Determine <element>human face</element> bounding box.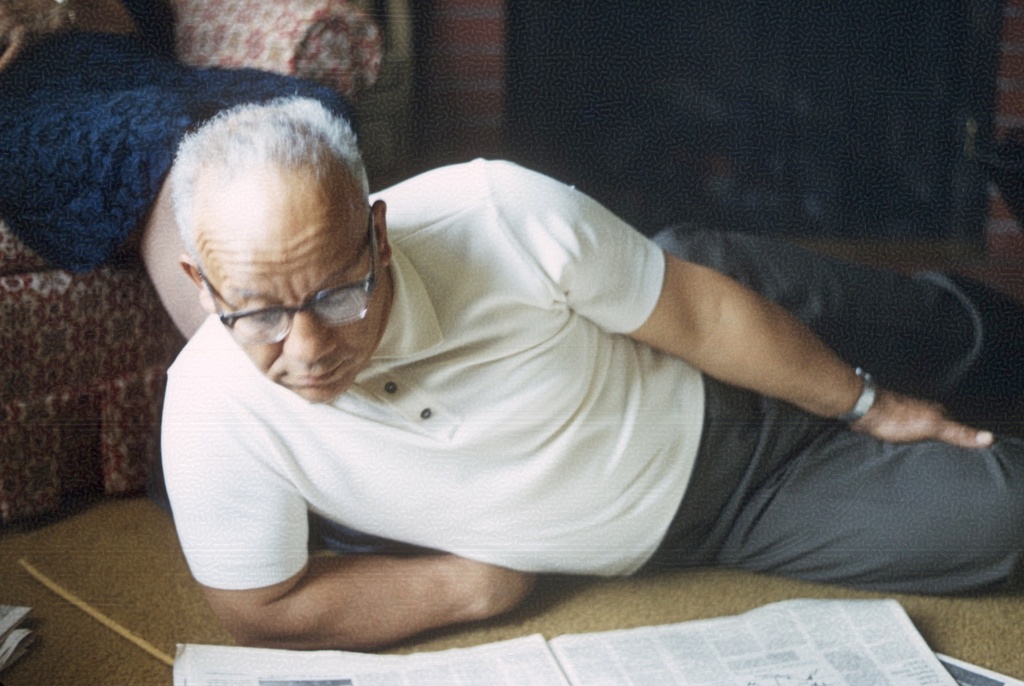
Determined: 199,163,385,403.
